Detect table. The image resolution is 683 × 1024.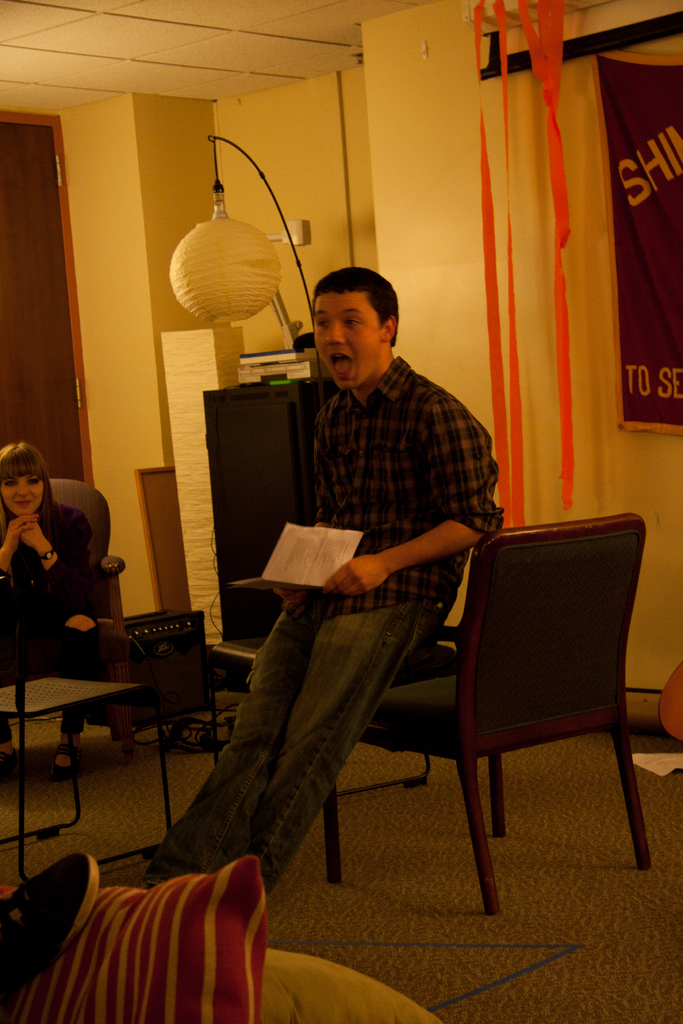
[x1=154, y1=491, x2=603, y2=952].
